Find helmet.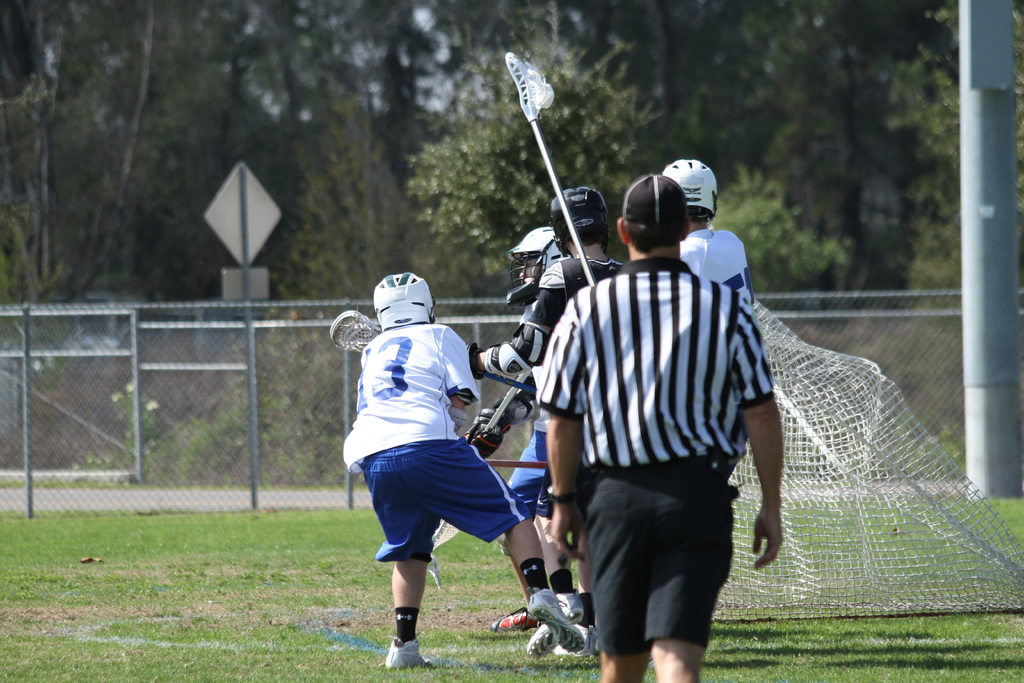
506 224 566 306.
